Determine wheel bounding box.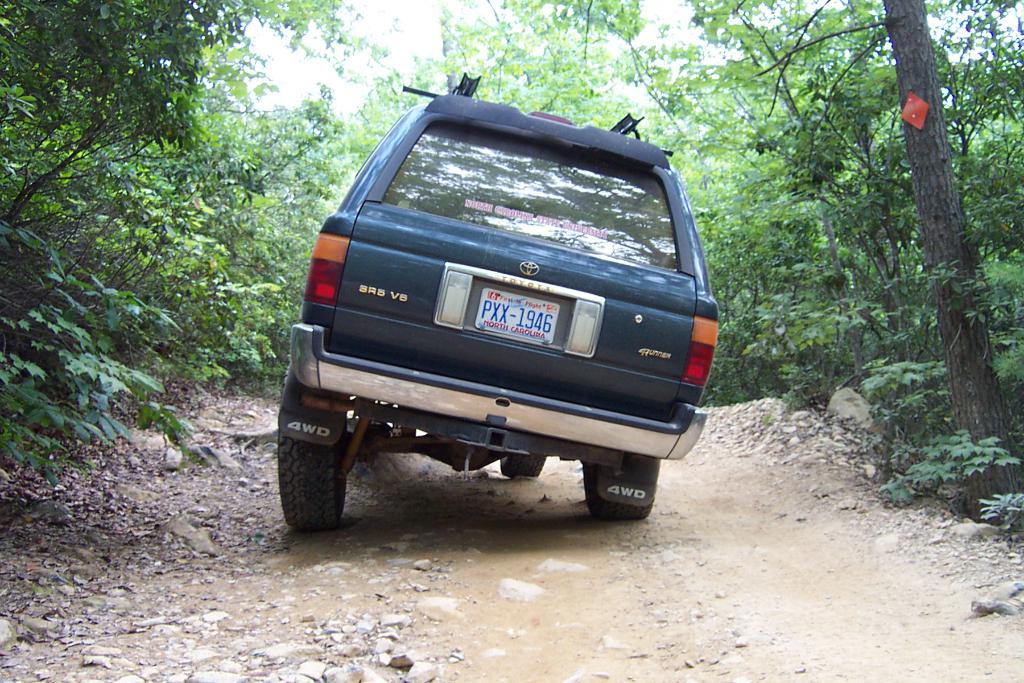
Determined: region(499, 452, 548, 479).
